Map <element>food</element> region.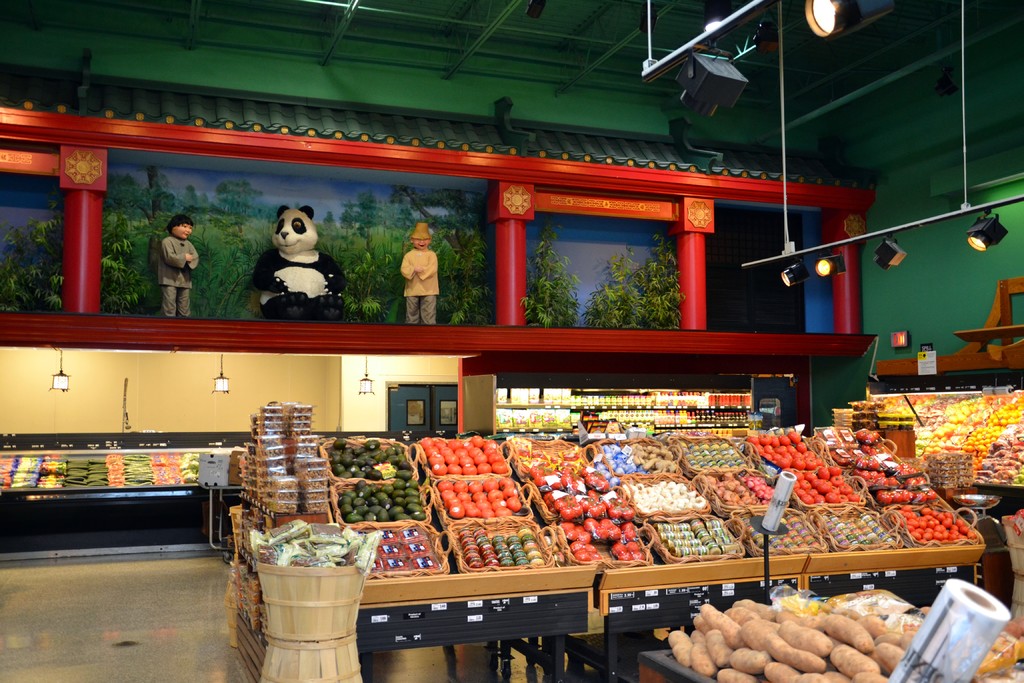
Mapped to [left=744, top=431, right=825, bottom=466].
